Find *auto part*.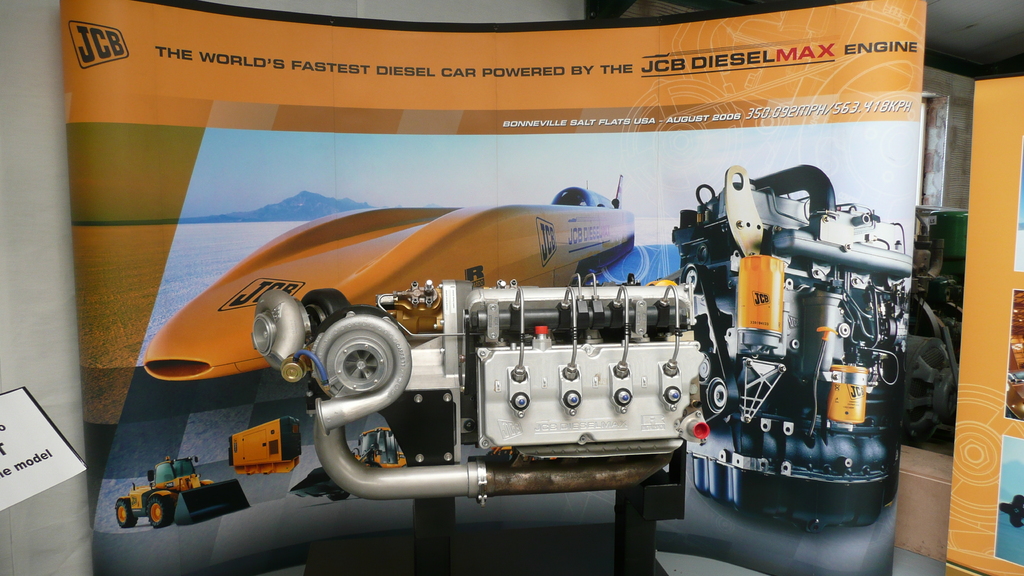
Rect(669, 163, 915, 533).
